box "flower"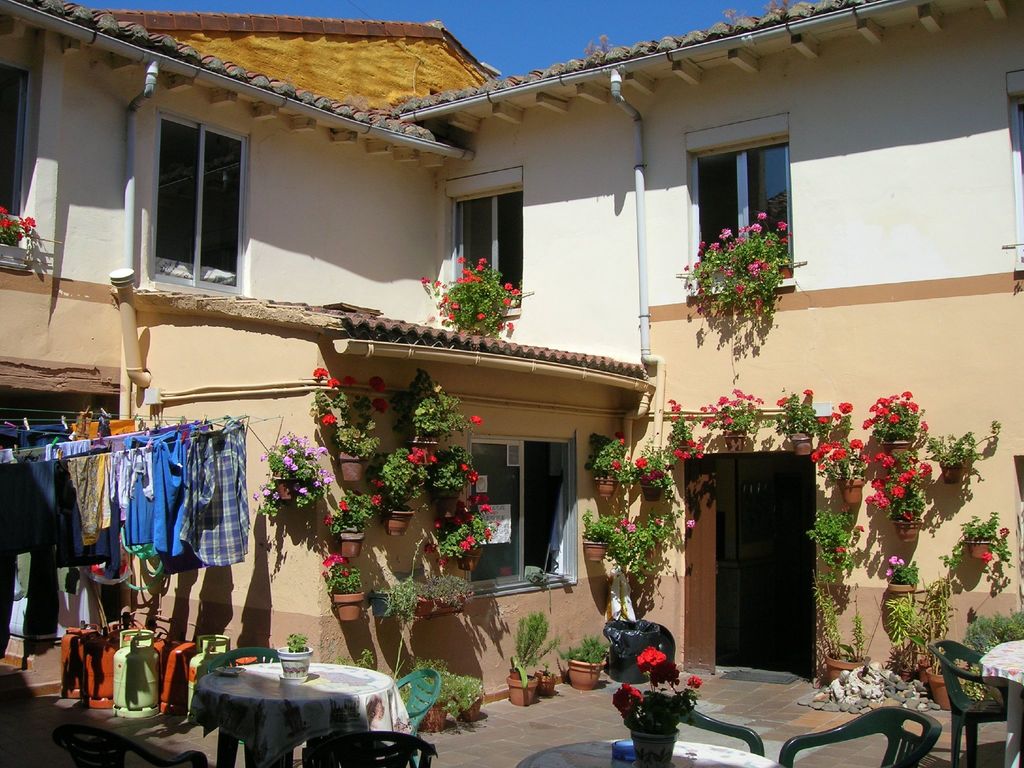
(1,204,10,214)
